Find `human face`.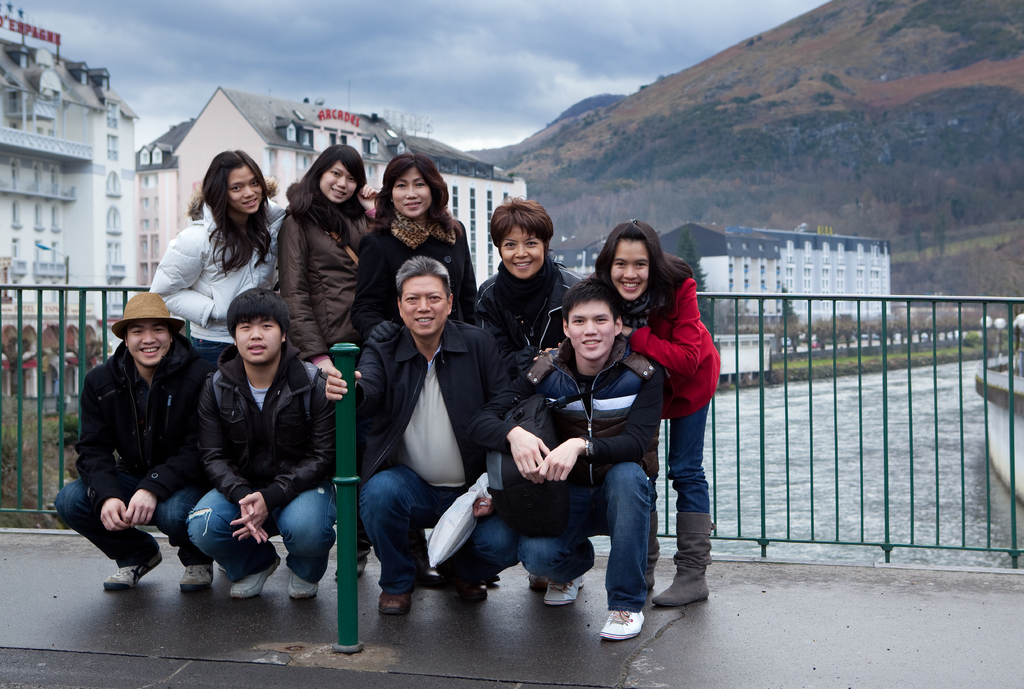
<box>608,228,657,308</box>.
